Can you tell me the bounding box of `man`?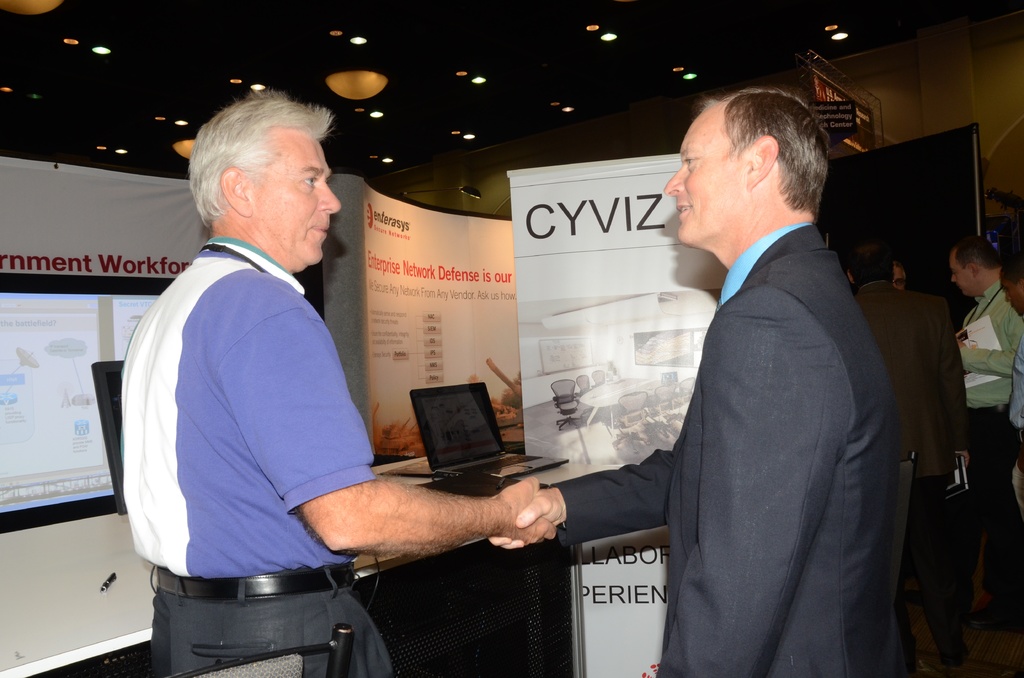
947:220:1023:635.
